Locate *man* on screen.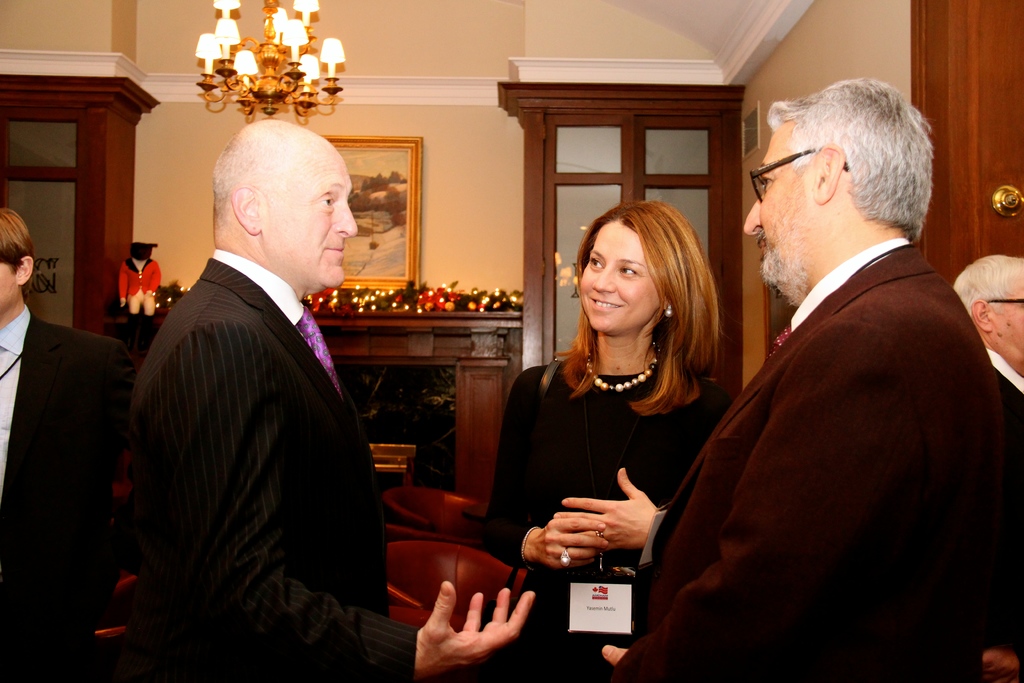
On screen at [x1=944, y1=251, x2=1023, y2=677].
